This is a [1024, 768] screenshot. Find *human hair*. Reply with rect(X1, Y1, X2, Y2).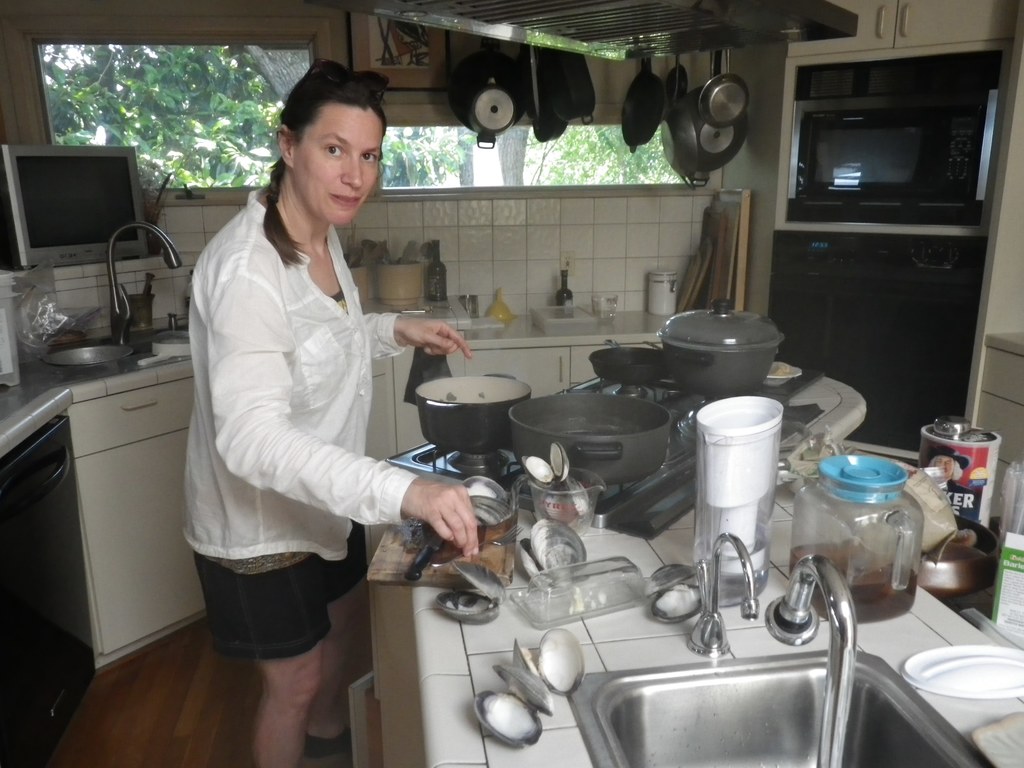
rect(251, 71, 377, 285).
